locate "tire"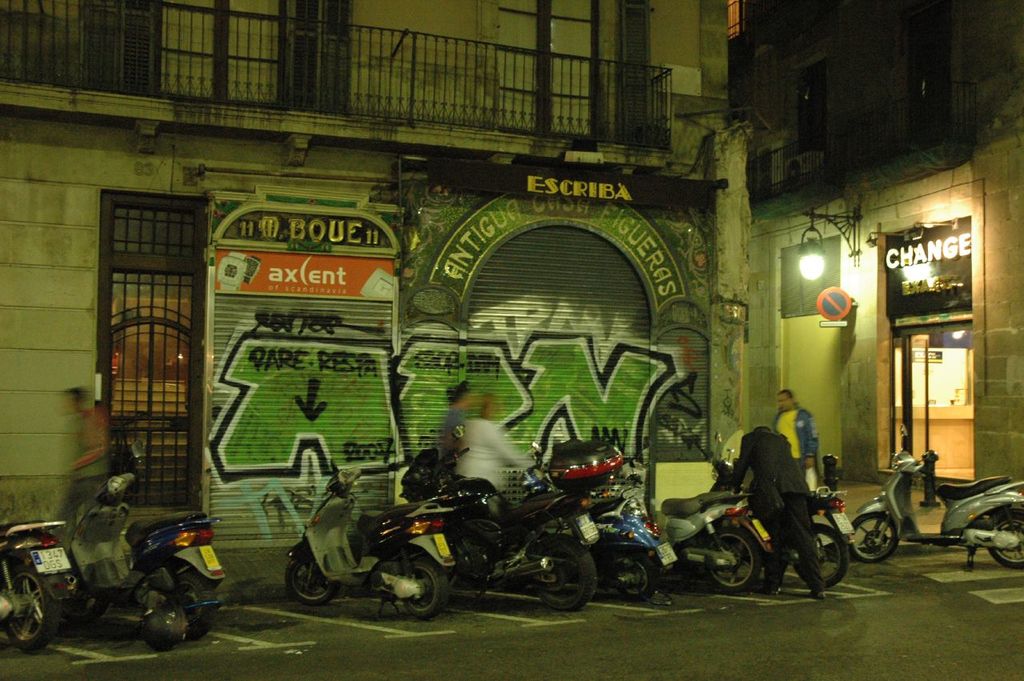
3/567/62/647
